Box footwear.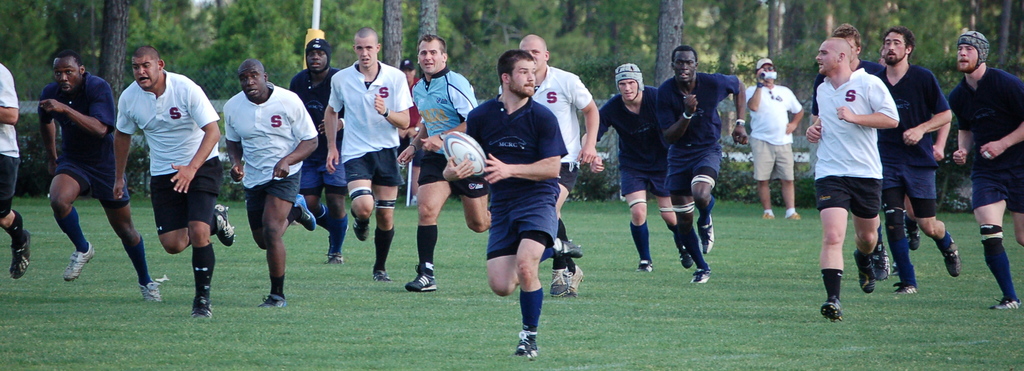
detection(820, 297, 843, 320).
